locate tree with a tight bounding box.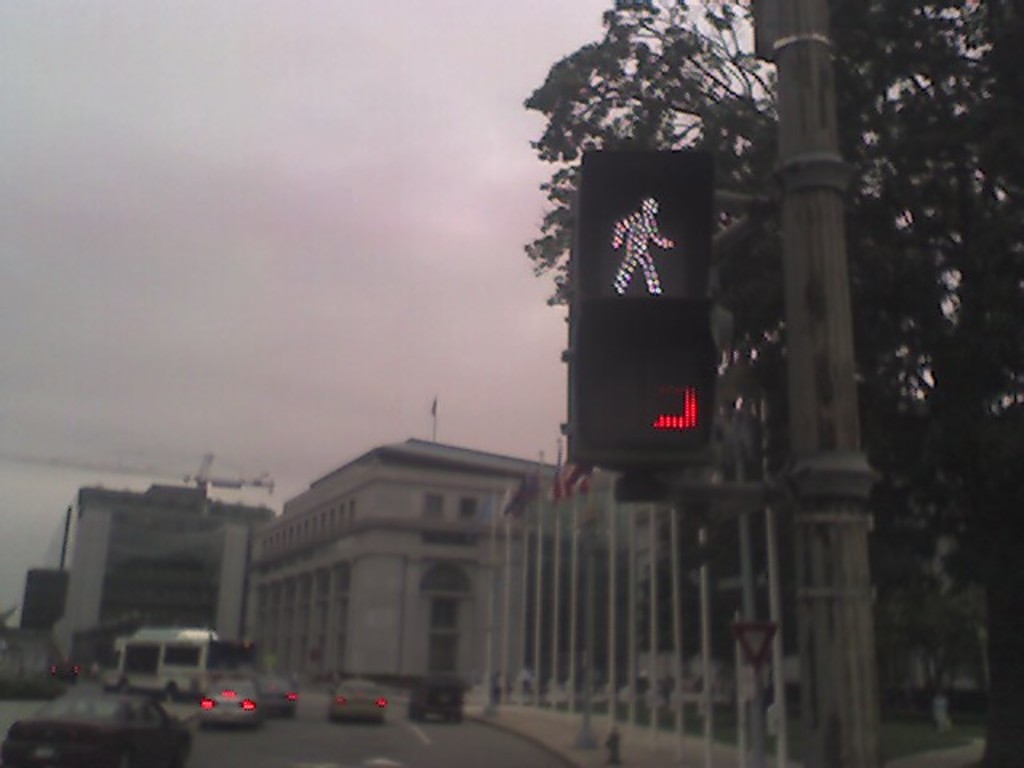
x1=822, y1=0, x2=1008, y2=712.
